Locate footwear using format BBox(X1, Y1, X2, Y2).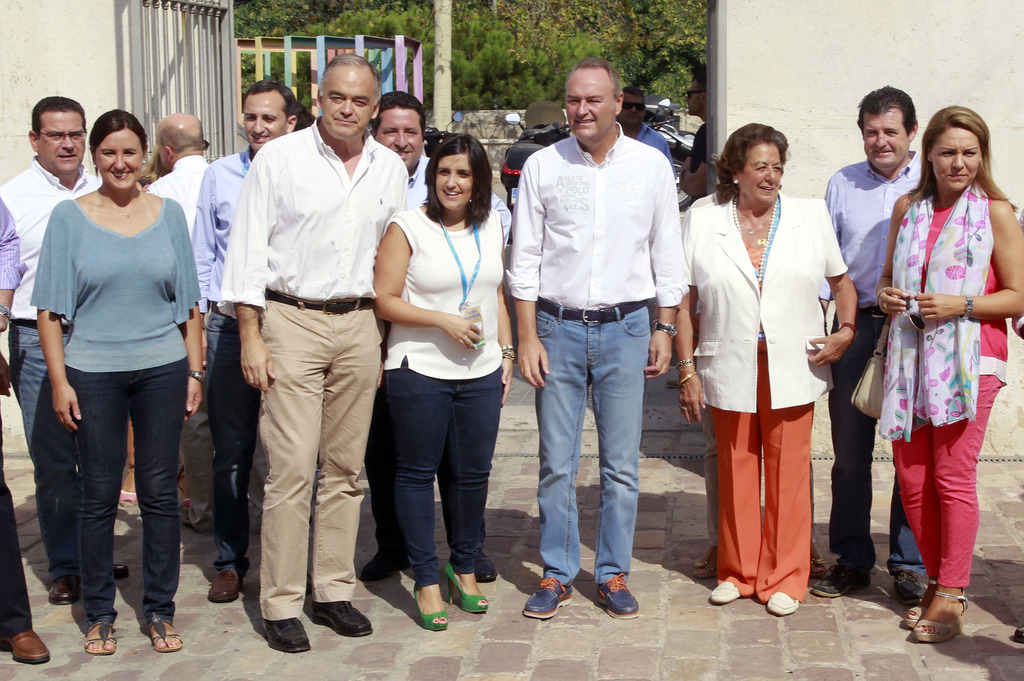
BBox(707, 579, 743, 603).
